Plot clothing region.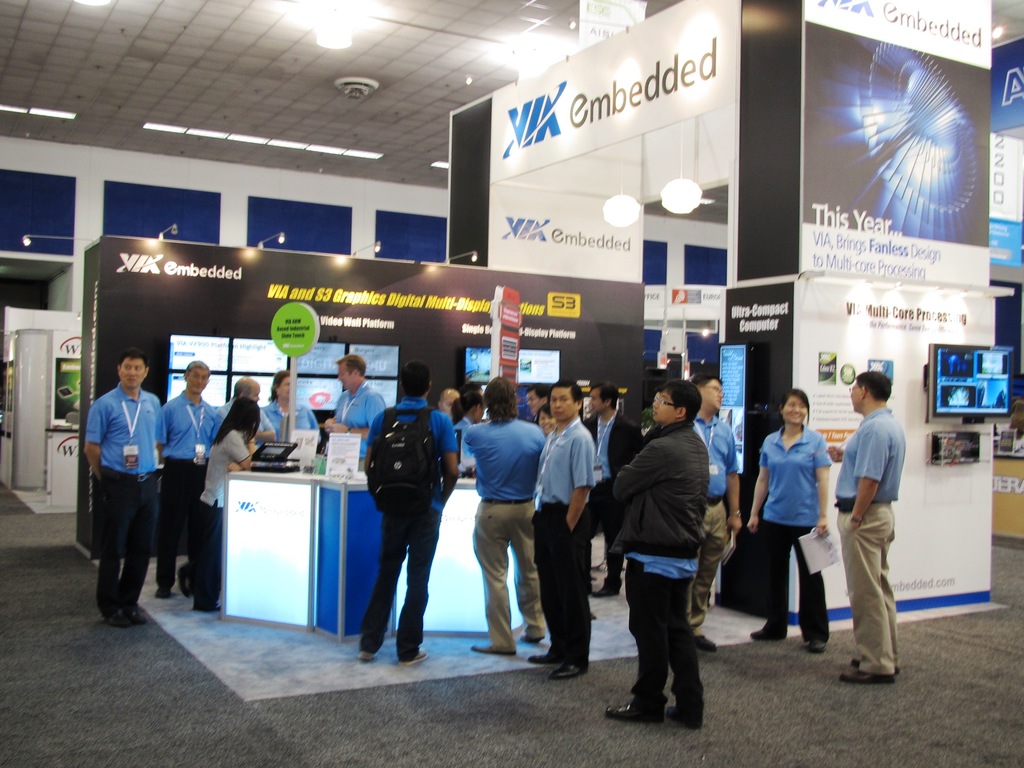
Plotted at BBox(465, 414, 546, 651).
